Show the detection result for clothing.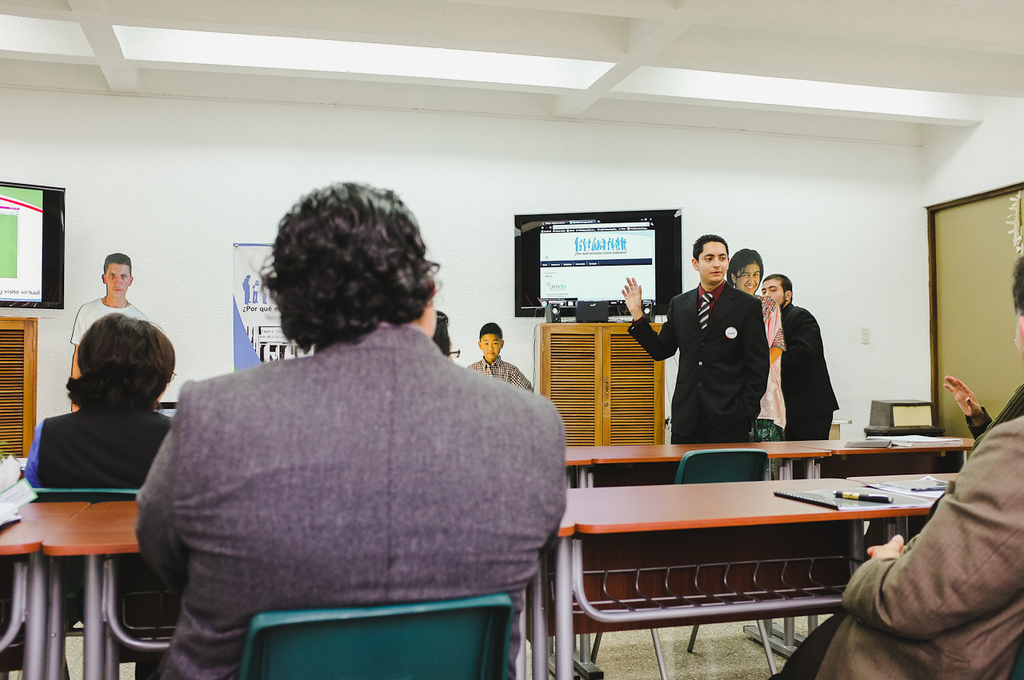
72/292/145/391.
